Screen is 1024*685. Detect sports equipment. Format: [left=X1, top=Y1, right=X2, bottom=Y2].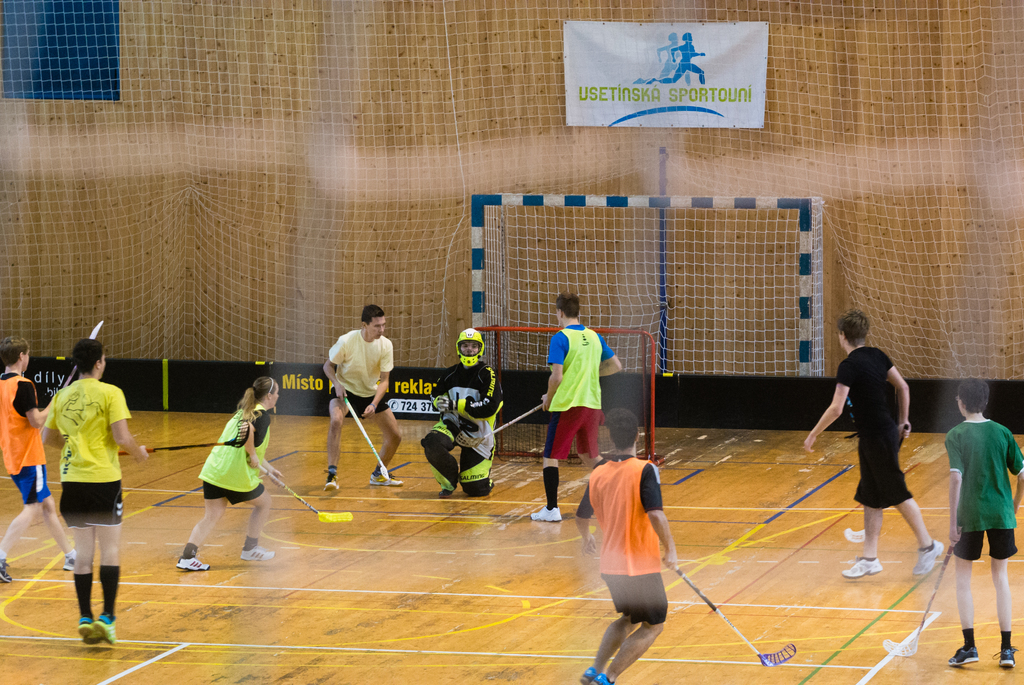
[left=457, top=328, right=488, bottom=369].
